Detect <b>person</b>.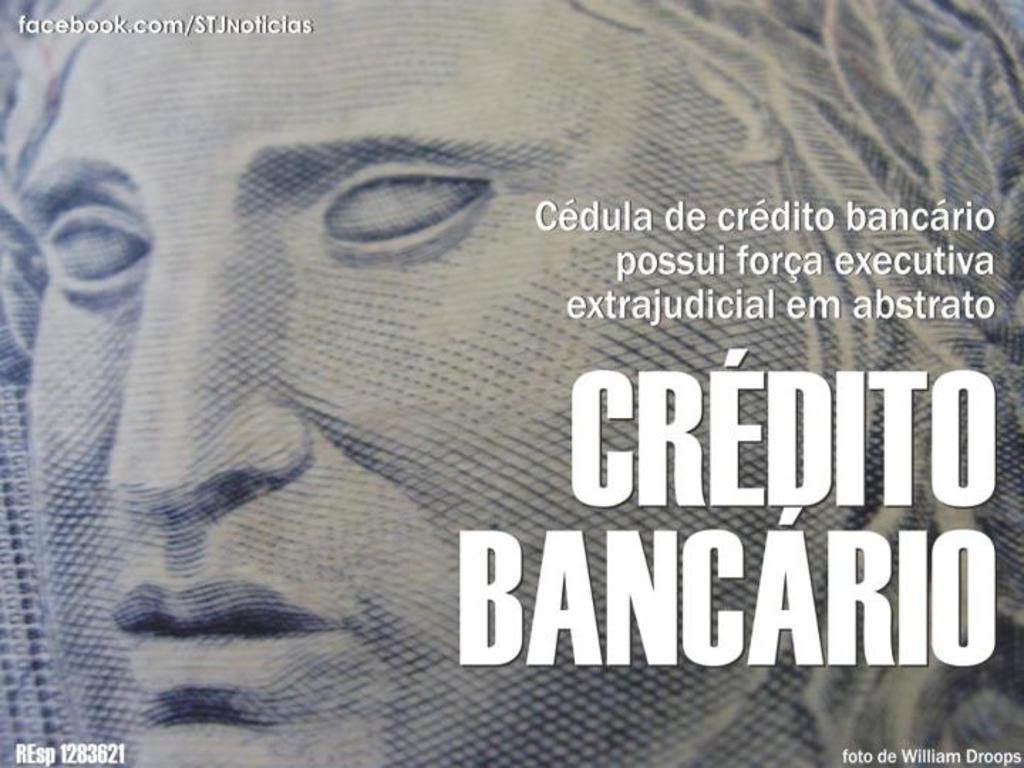
Detected at box=[0, 0, 1023, 767].
